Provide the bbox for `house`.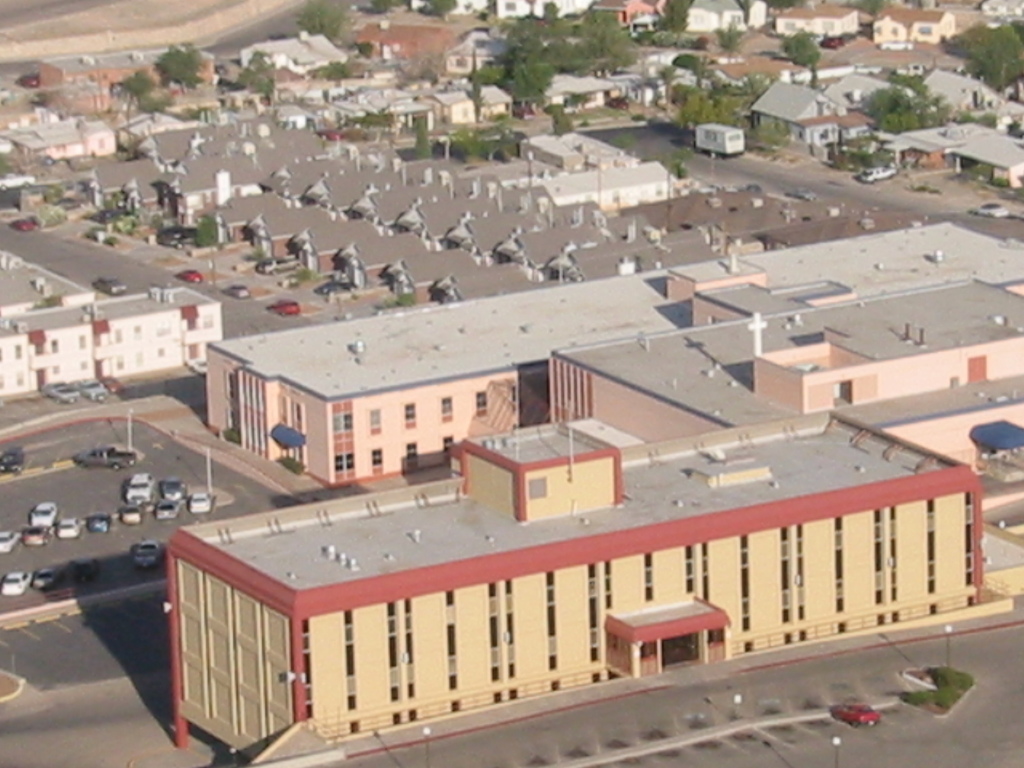
detection(350, 8, 456, 60).
